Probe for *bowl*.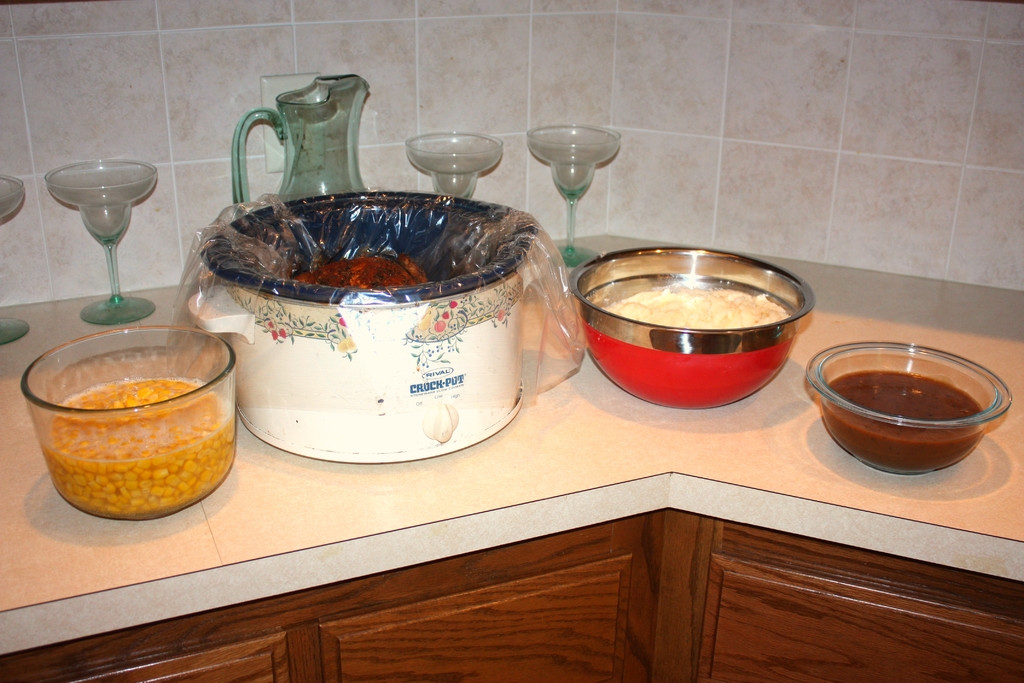
Probe result: {"left": 211, "top": 193, "right": 538, "bottom": 308}.
